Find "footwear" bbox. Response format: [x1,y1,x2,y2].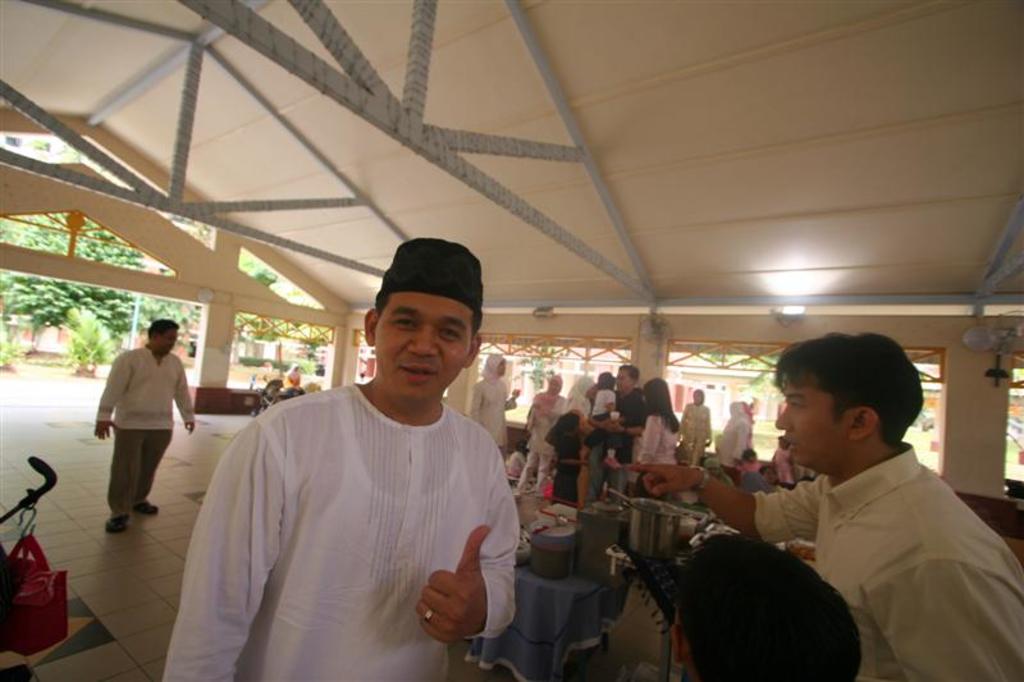
[137,491,159,516].
